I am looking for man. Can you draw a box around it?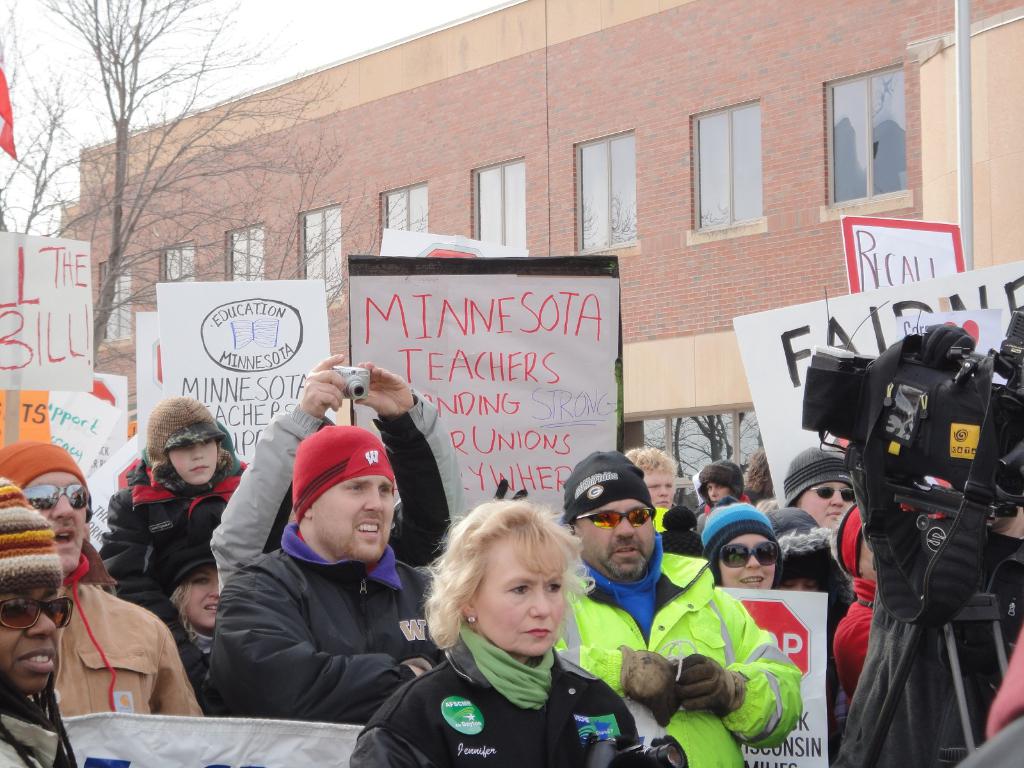
Sure, the bounding box is [625, 448, 677, 508].
